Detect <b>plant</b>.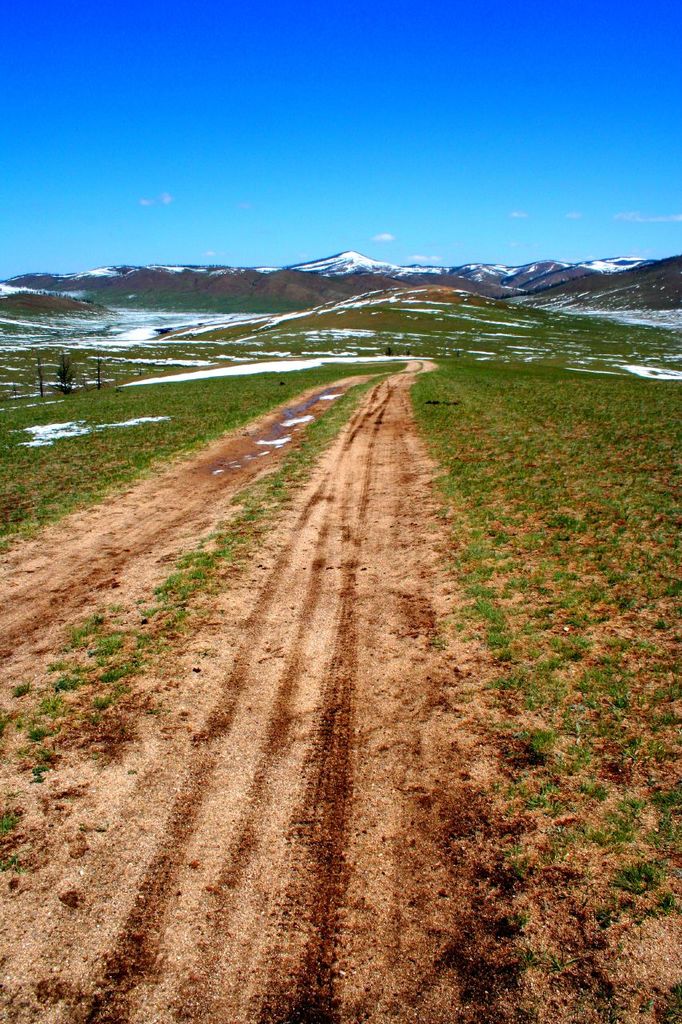
Detected at <bbox>131, 632, 145, 648</bbox>.
